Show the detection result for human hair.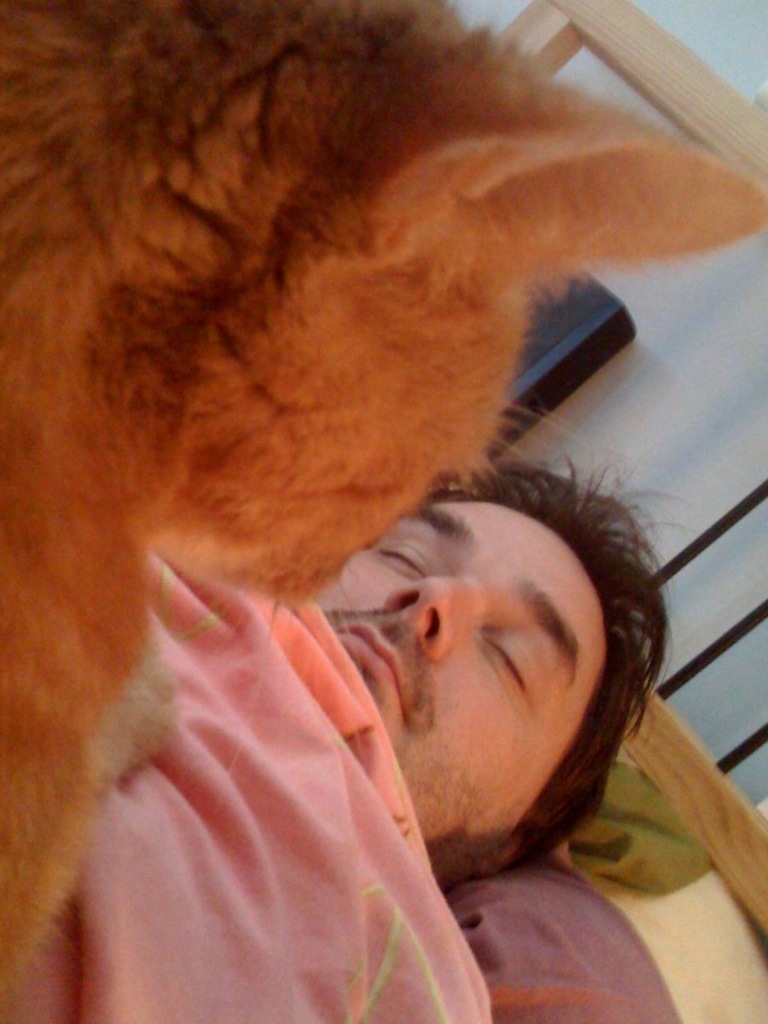
(325, 413, 663, 817).
